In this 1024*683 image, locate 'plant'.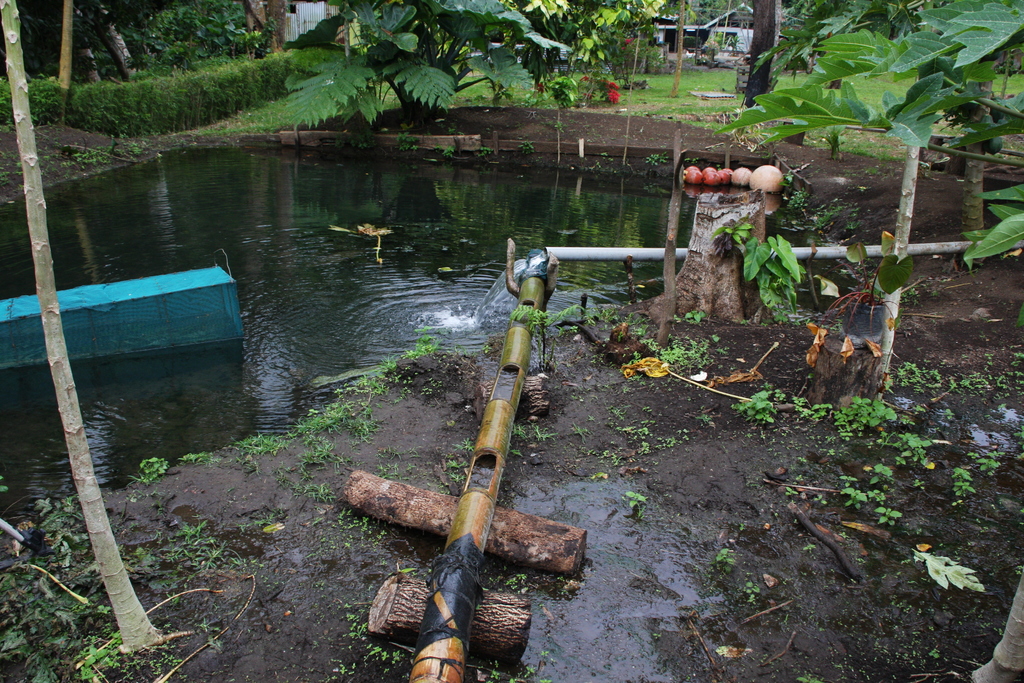
Bounding box: locate(628, 376, 648, 390).
